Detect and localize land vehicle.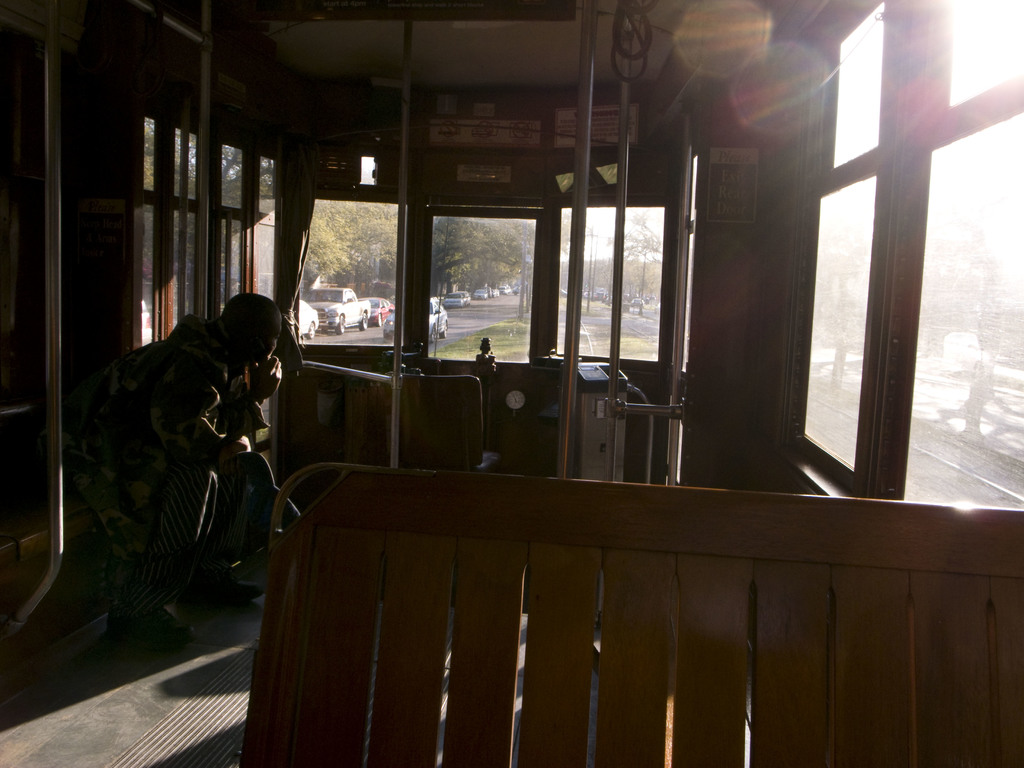
Localized at (x1=382, y1=297, x2=448, y2=343).
